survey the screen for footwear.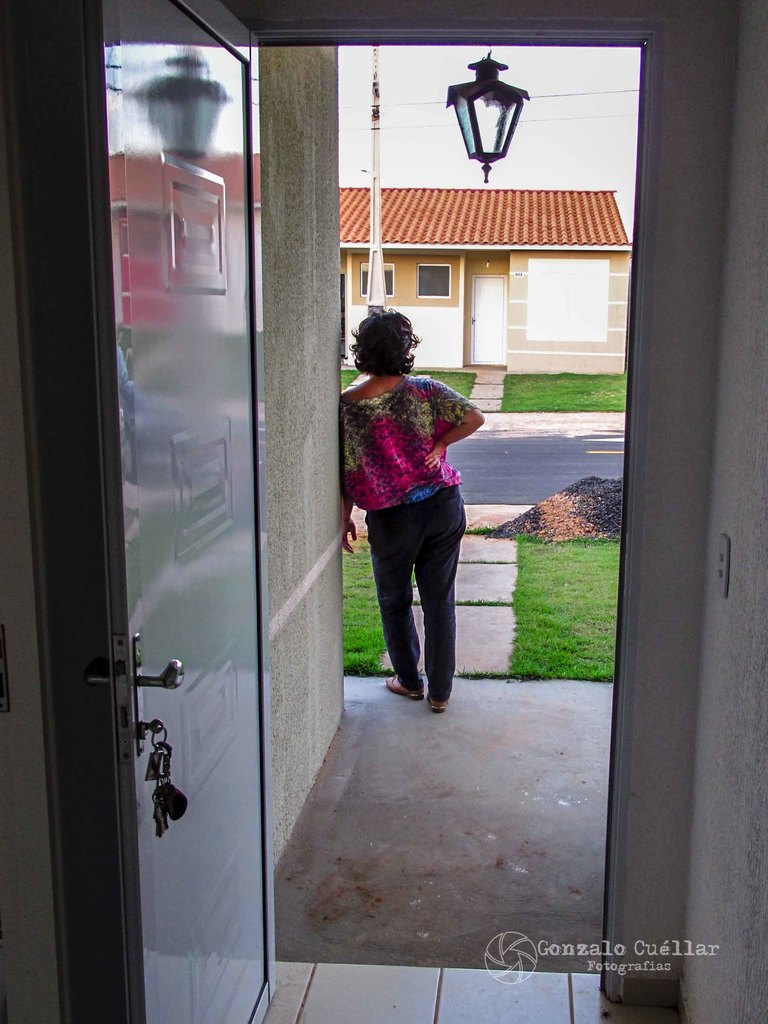
Survey found: Rect(383, 668, 426, 702).
